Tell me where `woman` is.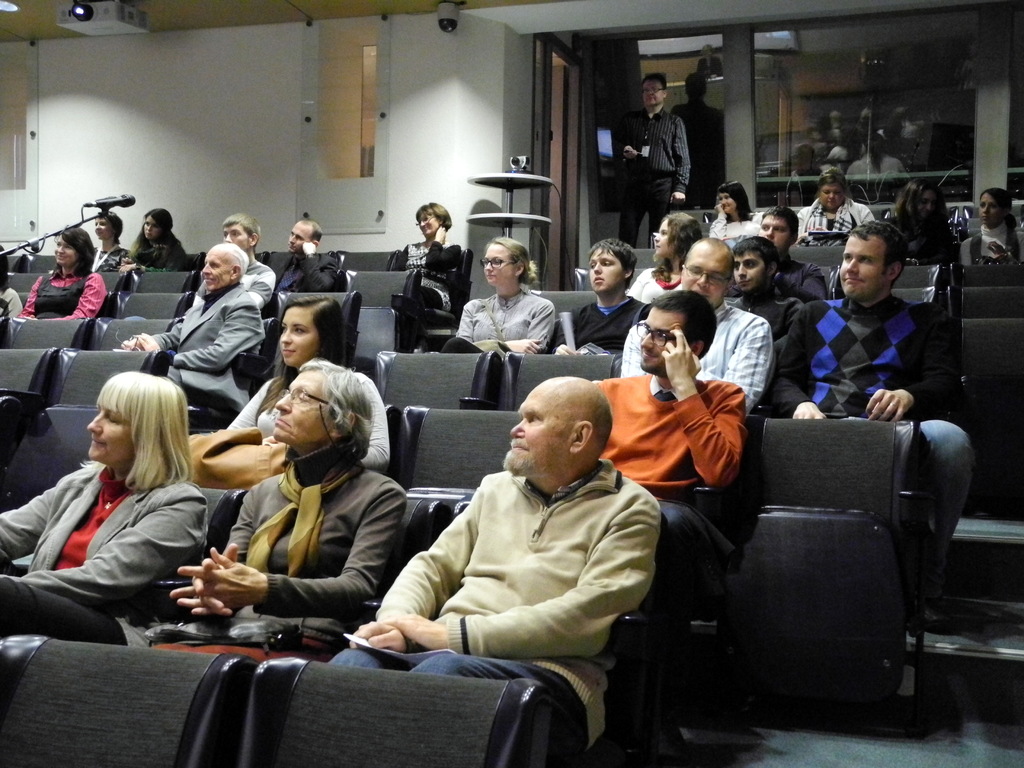
`woman` is at <region>116, 206, 186, 283</region>.
